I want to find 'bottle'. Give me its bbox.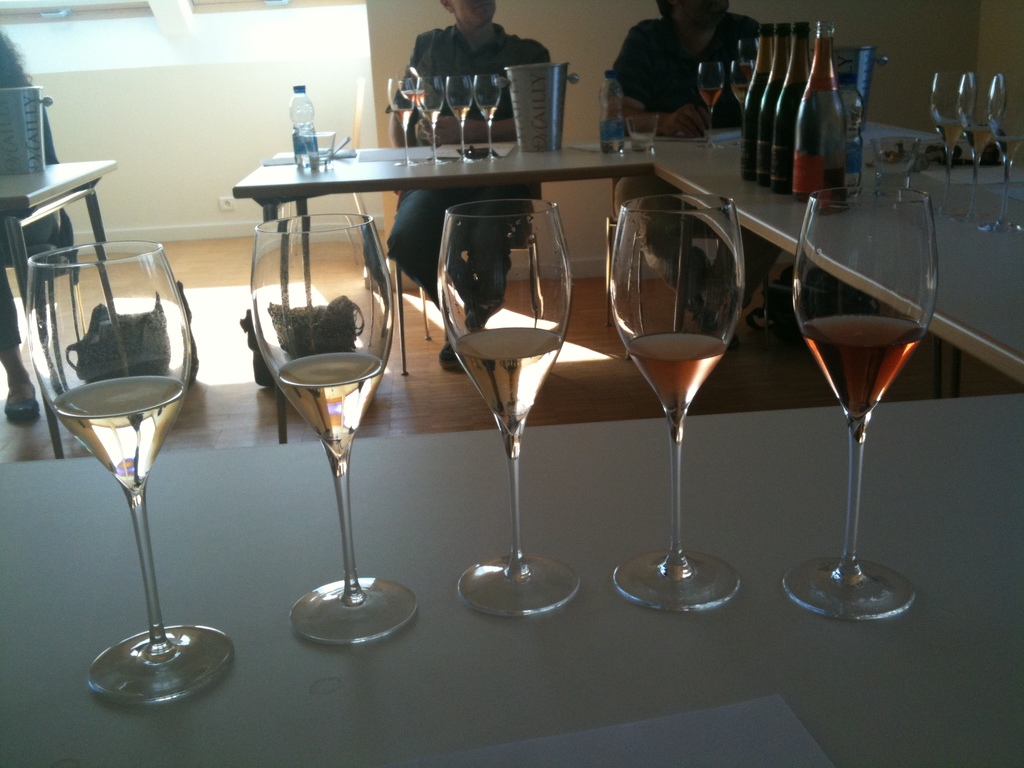
{"left": 771, "top": 28, "right": 813, "bottom": 185}.
